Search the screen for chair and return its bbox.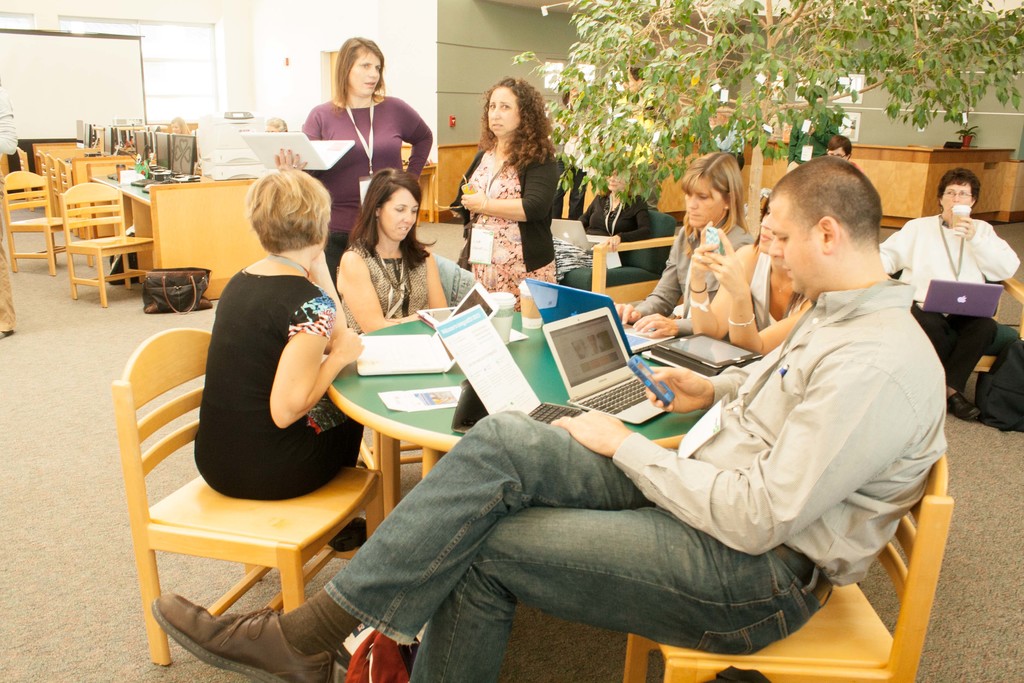
Found: pyautogui.locateOnScreen(557, 210, 681, 304).
